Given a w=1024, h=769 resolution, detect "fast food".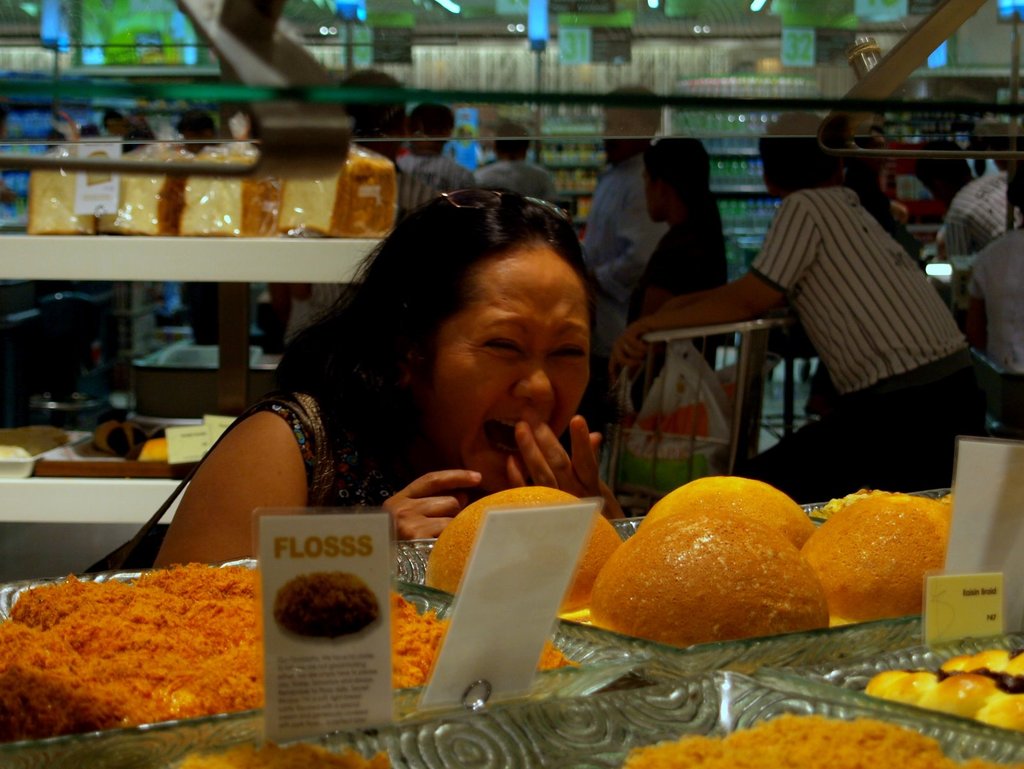
box=[200, 146, 285, 240].
